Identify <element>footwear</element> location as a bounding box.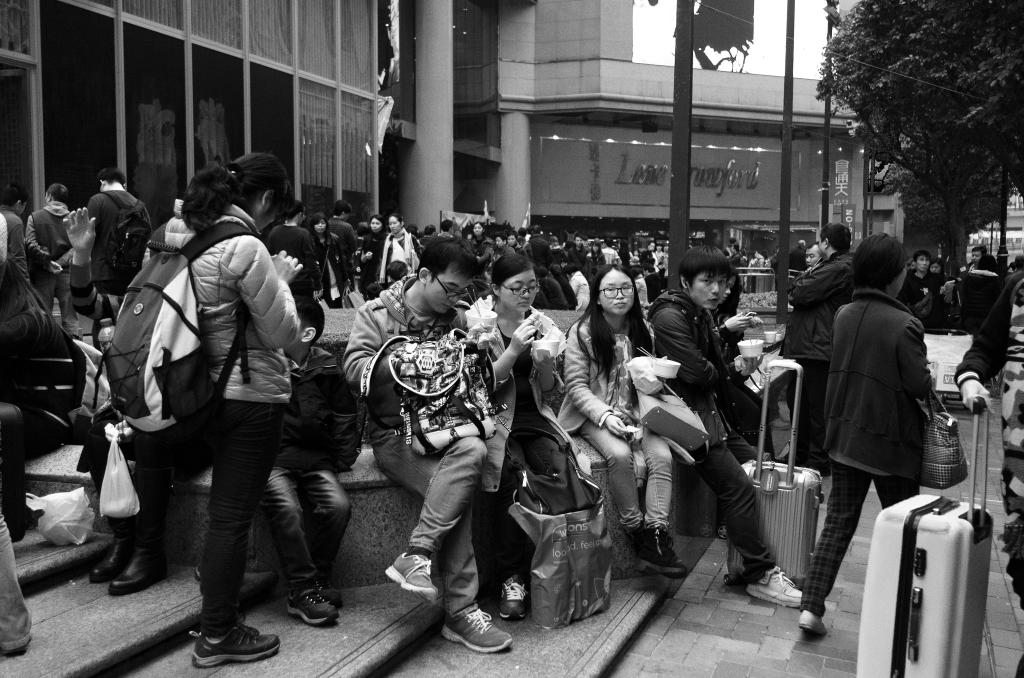
rect(630, 527, 688, 585).
